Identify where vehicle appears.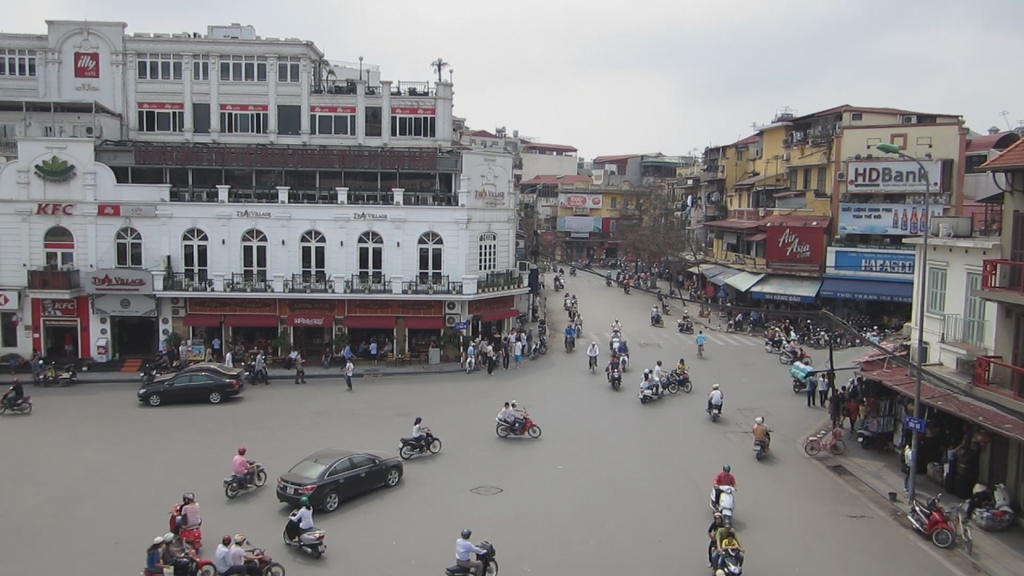
Appears at locate(970, 482, 1012, 522).
